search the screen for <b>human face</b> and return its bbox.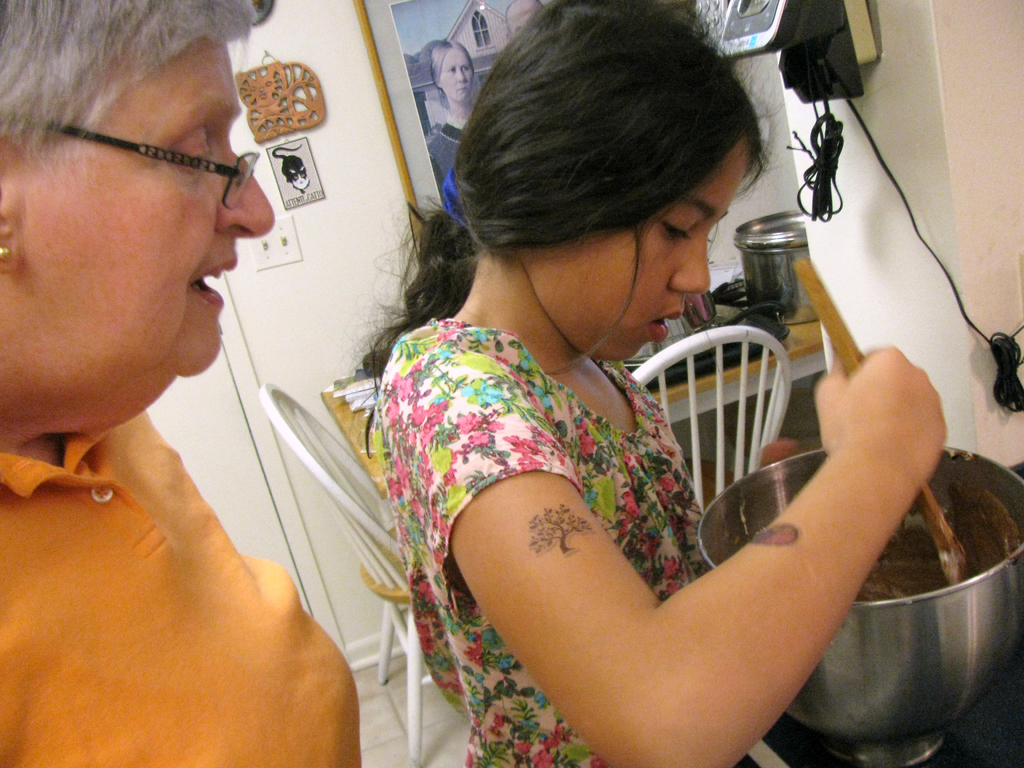
Found: detection(525, 140, 748, 357).
